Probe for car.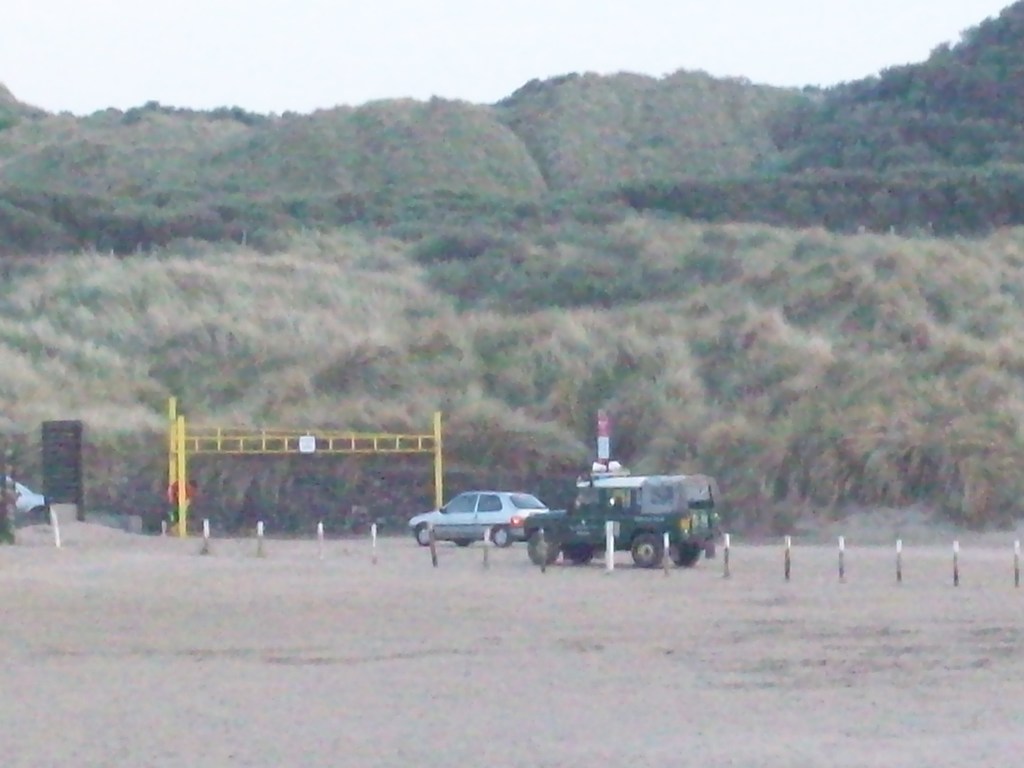
Probe result: [410, 488, 564, 556].
